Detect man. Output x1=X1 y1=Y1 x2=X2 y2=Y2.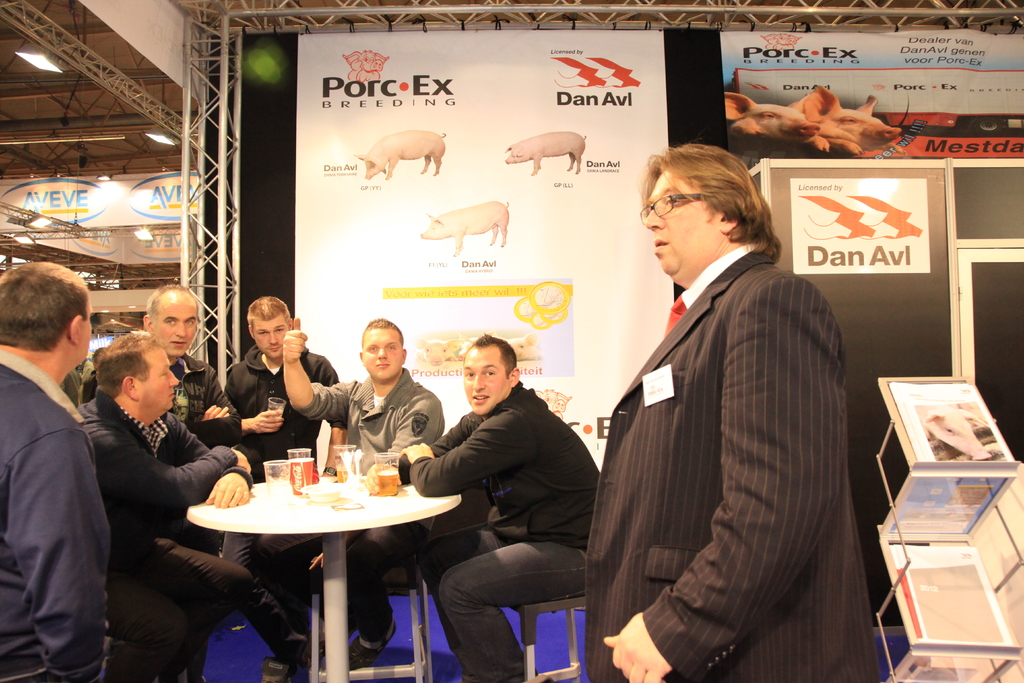
x1=143 y1=281 x2=308 y2=672.
